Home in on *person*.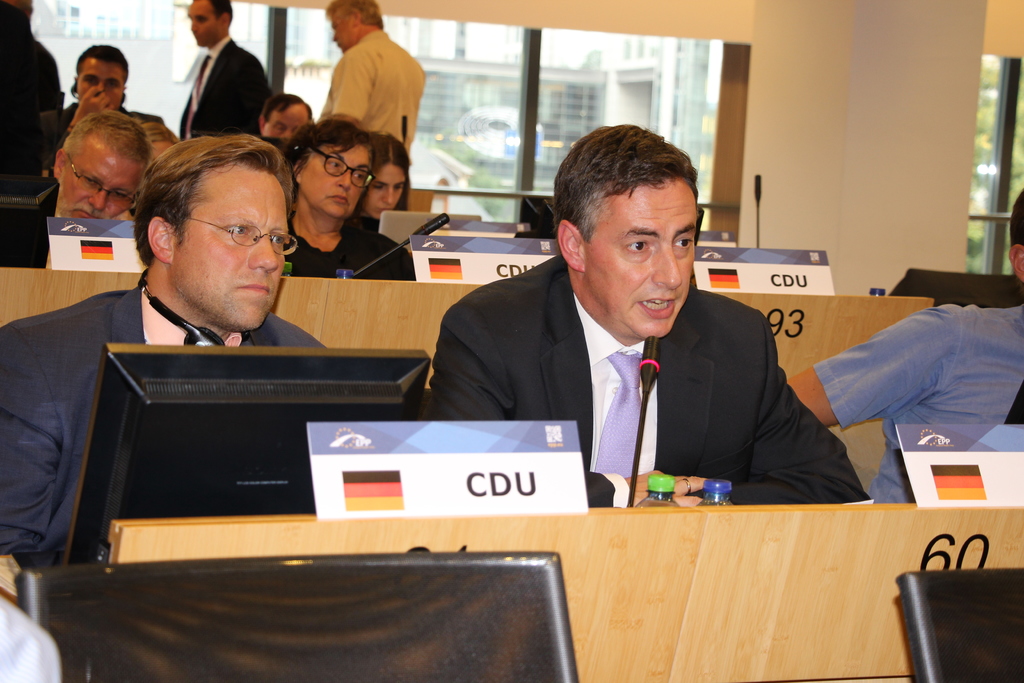
Homed in at pyautogui.locateOnScreen(356, 134, 412, 233).
